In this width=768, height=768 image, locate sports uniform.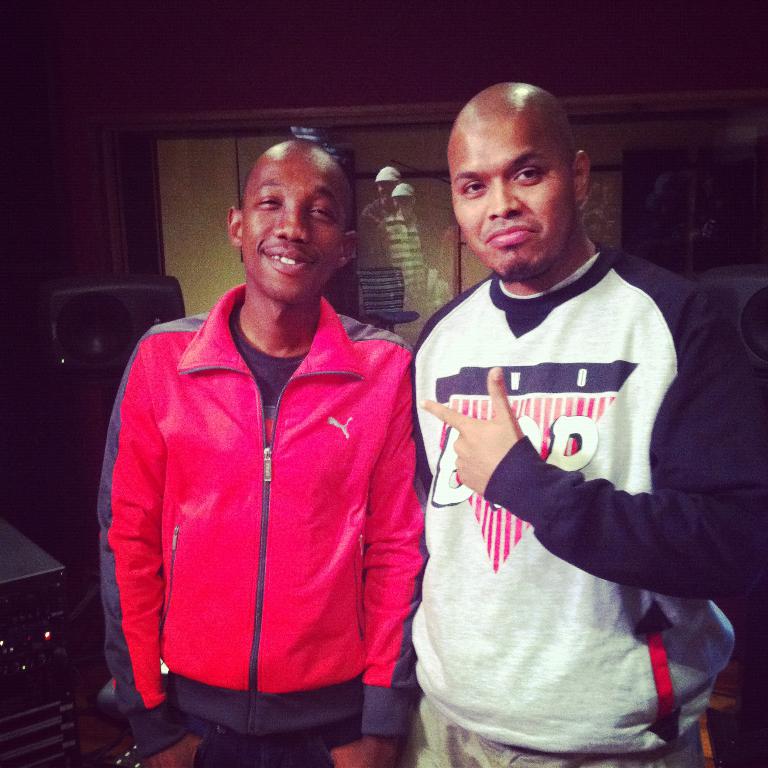
Bounding box: locate(418, 229, 760, 767).
